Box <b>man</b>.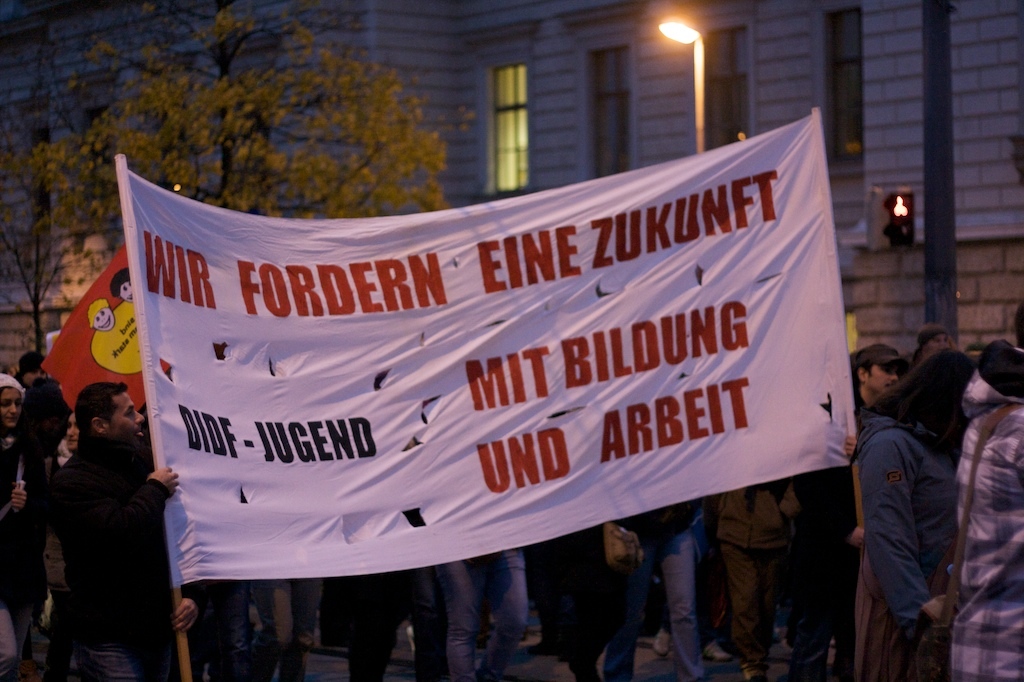
(19,370,185,675).
